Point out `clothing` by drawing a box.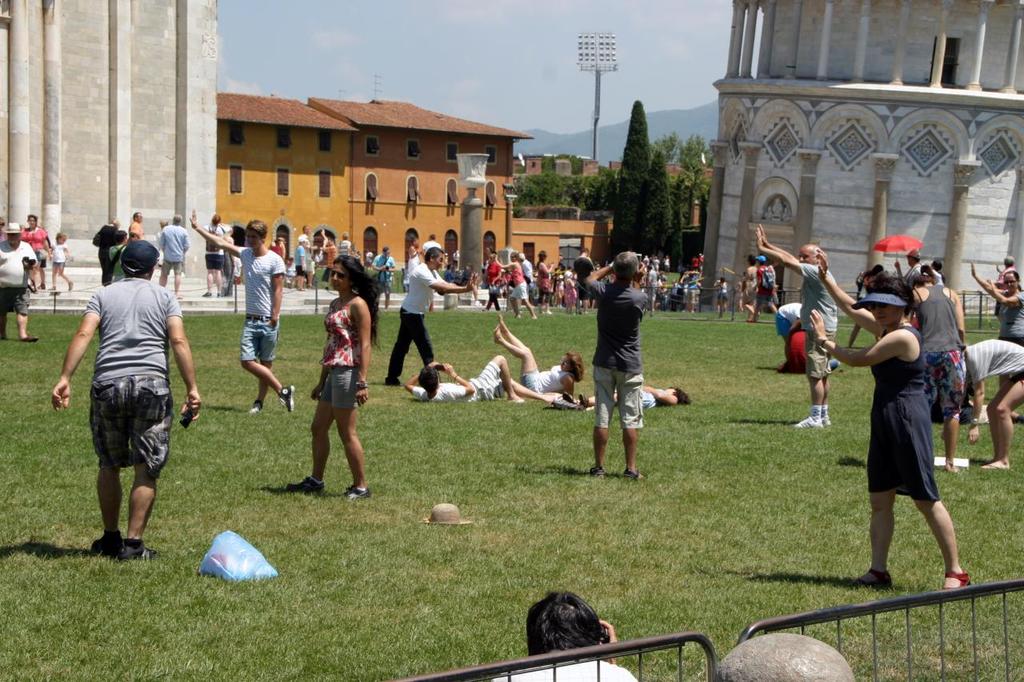
<bbox>753, 265, 780, 316</bbox>.
